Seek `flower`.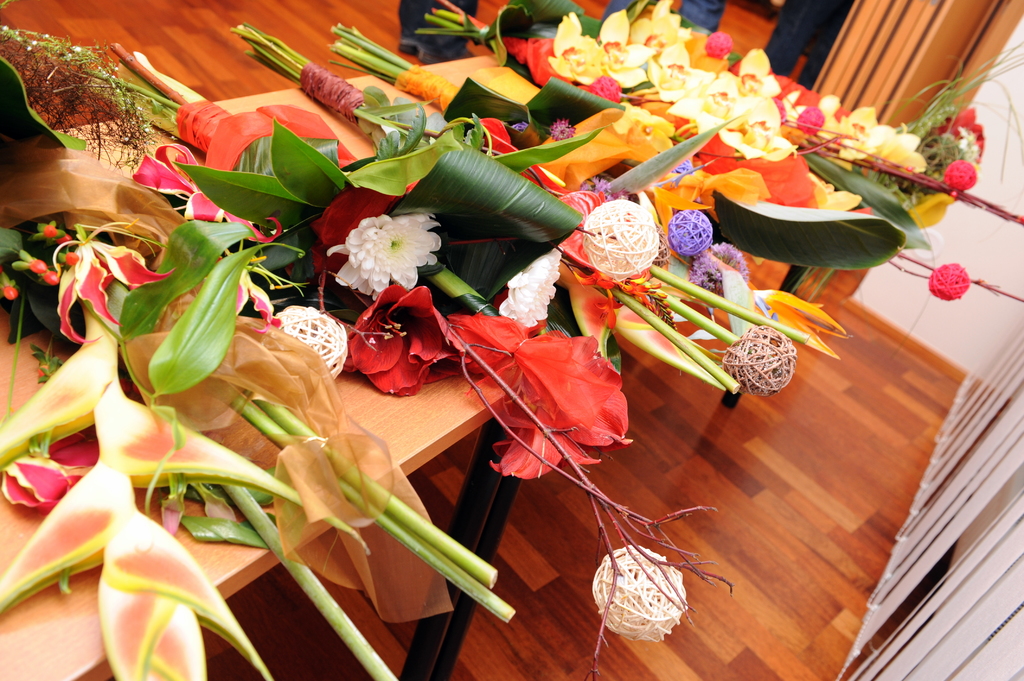
crop(0, 431, 100, 506).
